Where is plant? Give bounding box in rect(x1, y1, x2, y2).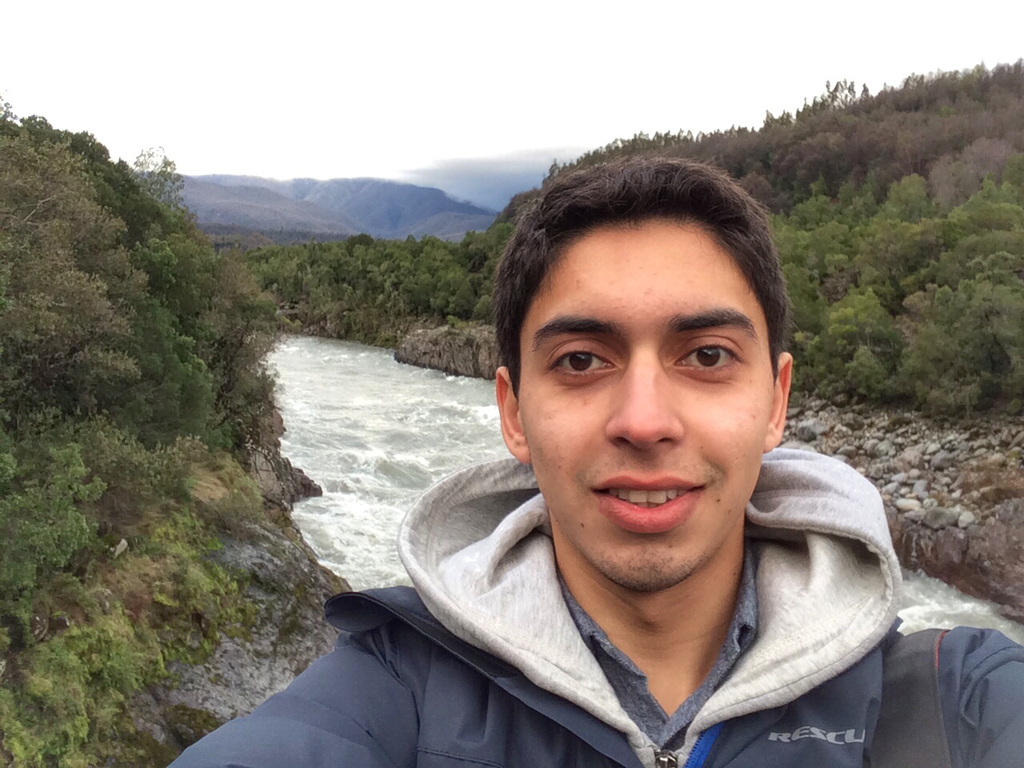
rect(972, 458, 1023, 500).
